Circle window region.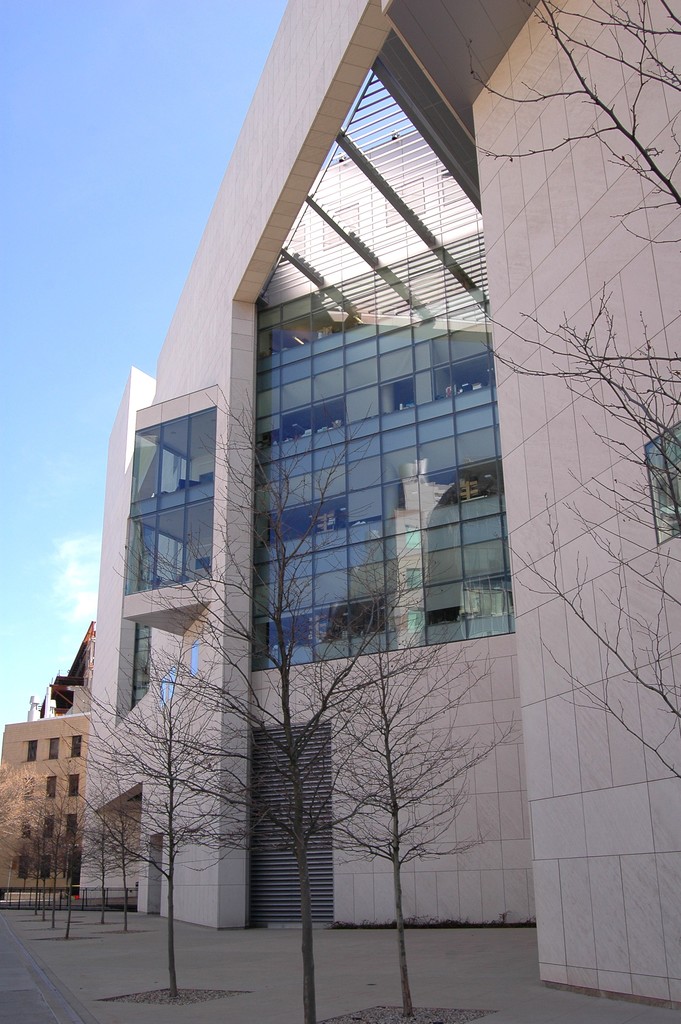
Region: 70 734 84 758.
